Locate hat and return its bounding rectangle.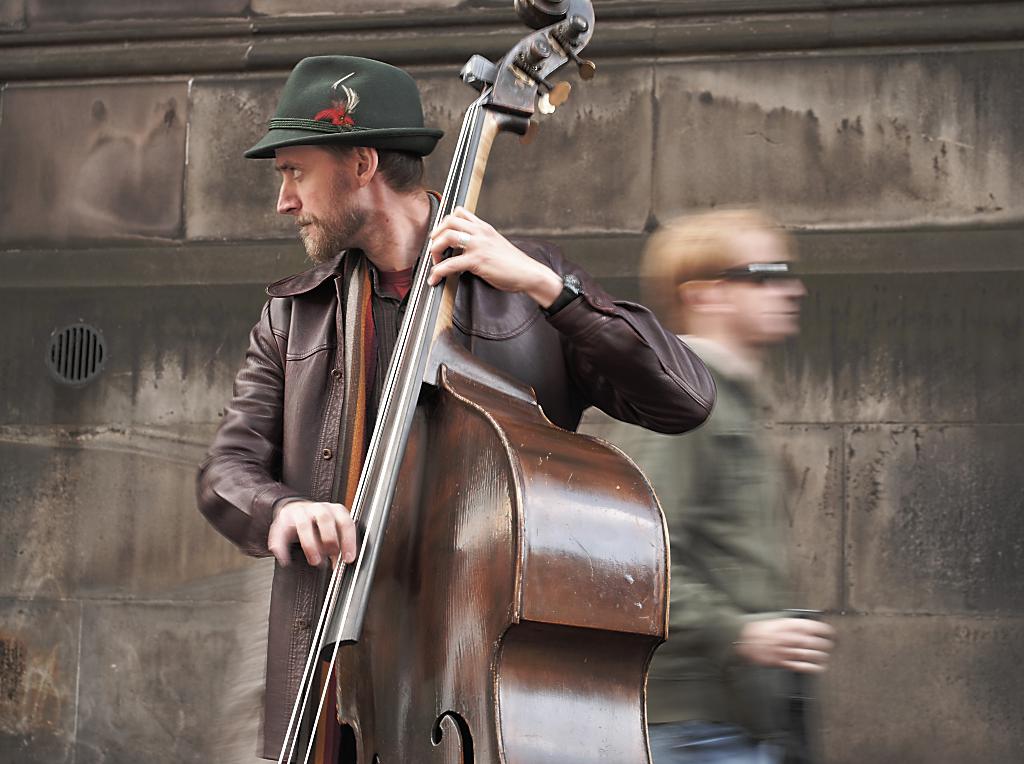
[243, 54, 444, 162].
